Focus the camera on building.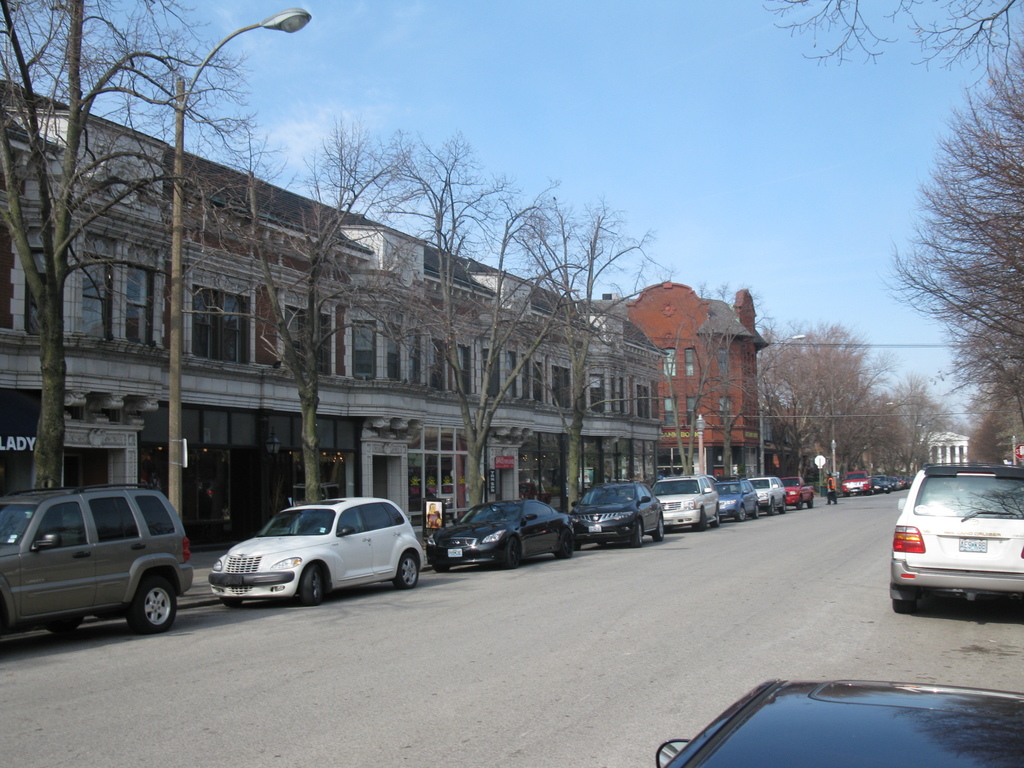
Focus region: [left=0, top=77, right=669, bottom=536].
